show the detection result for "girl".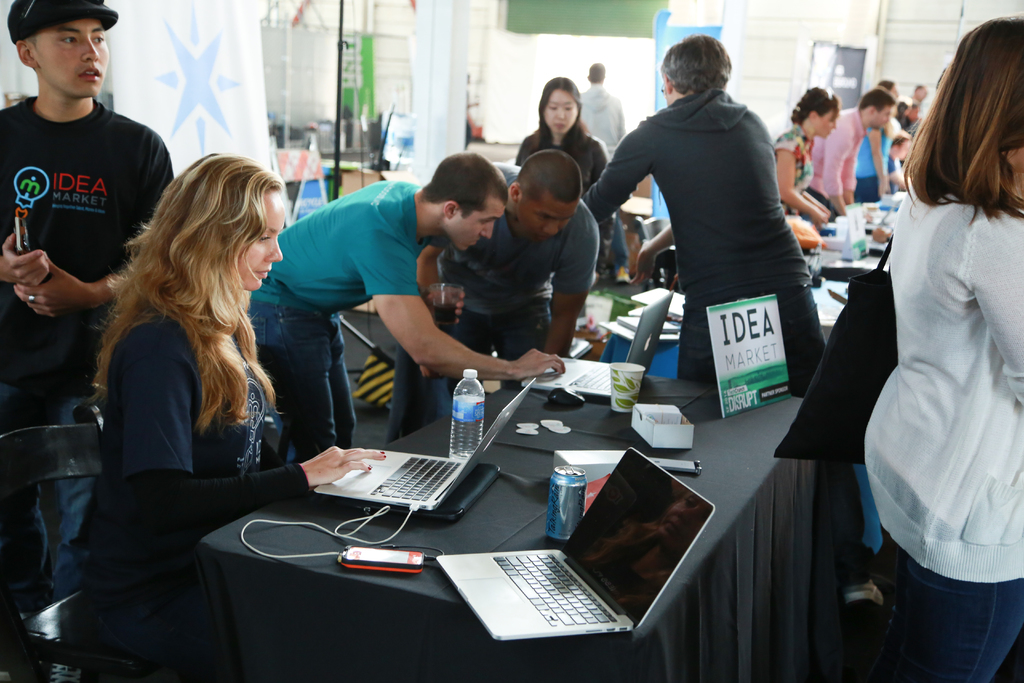
select_region(858, 10, 1023, 682).
